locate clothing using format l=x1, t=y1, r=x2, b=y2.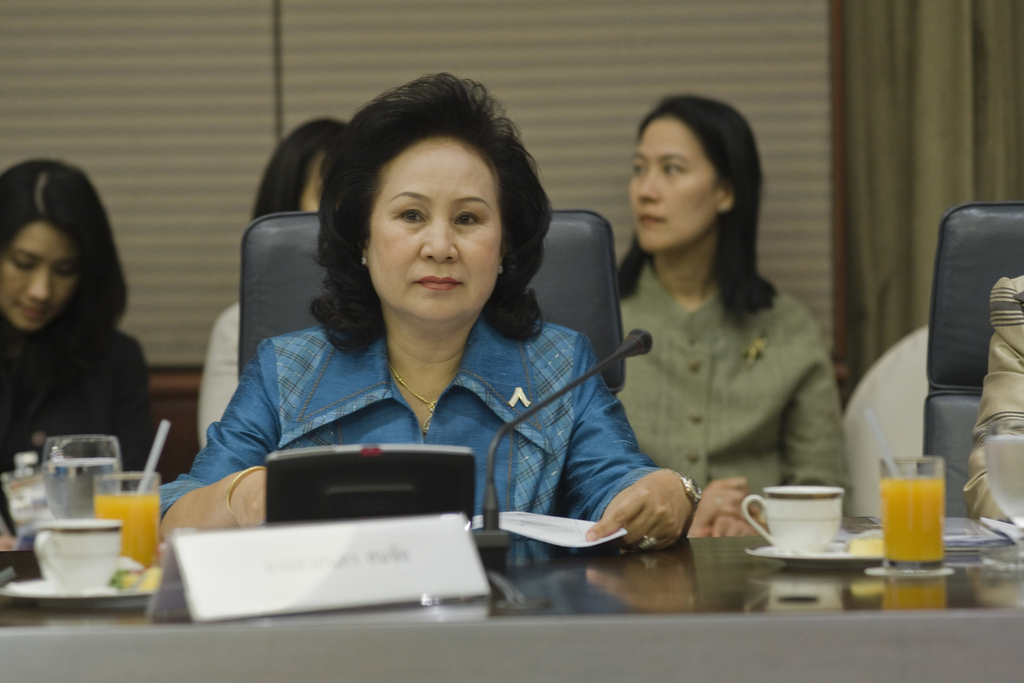
l=960, t=272, r=1023, b=529.
